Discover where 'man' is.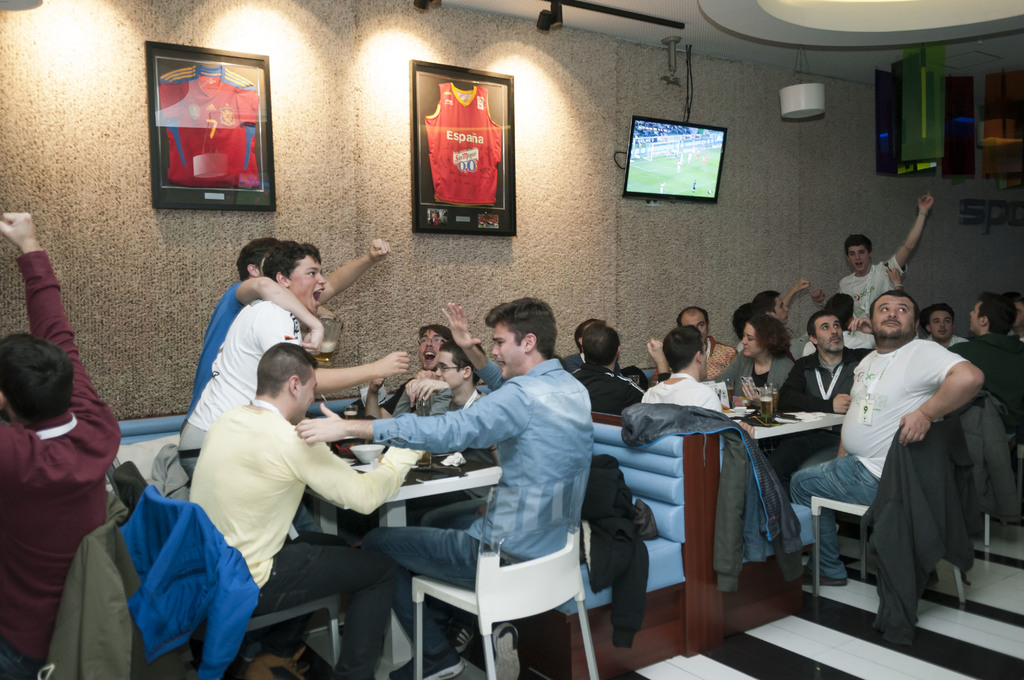
Discovered at box(0, 207, 120, 679).
